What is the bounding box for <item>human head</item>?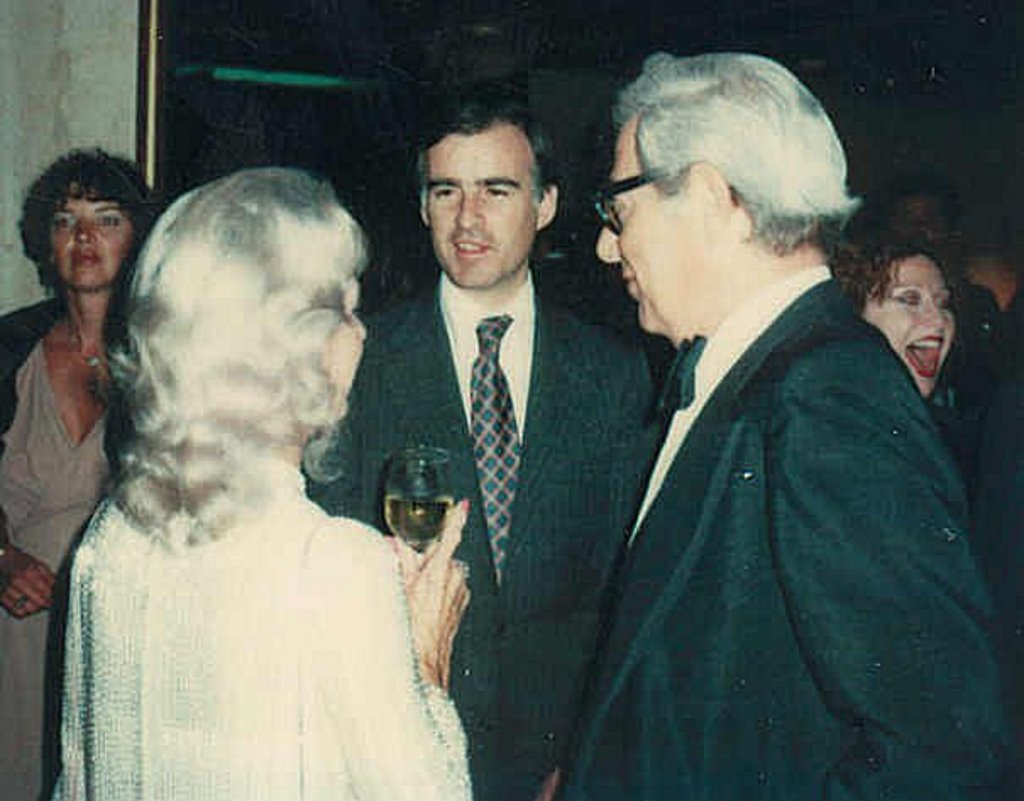
locate(24, 146, 166, 298).
